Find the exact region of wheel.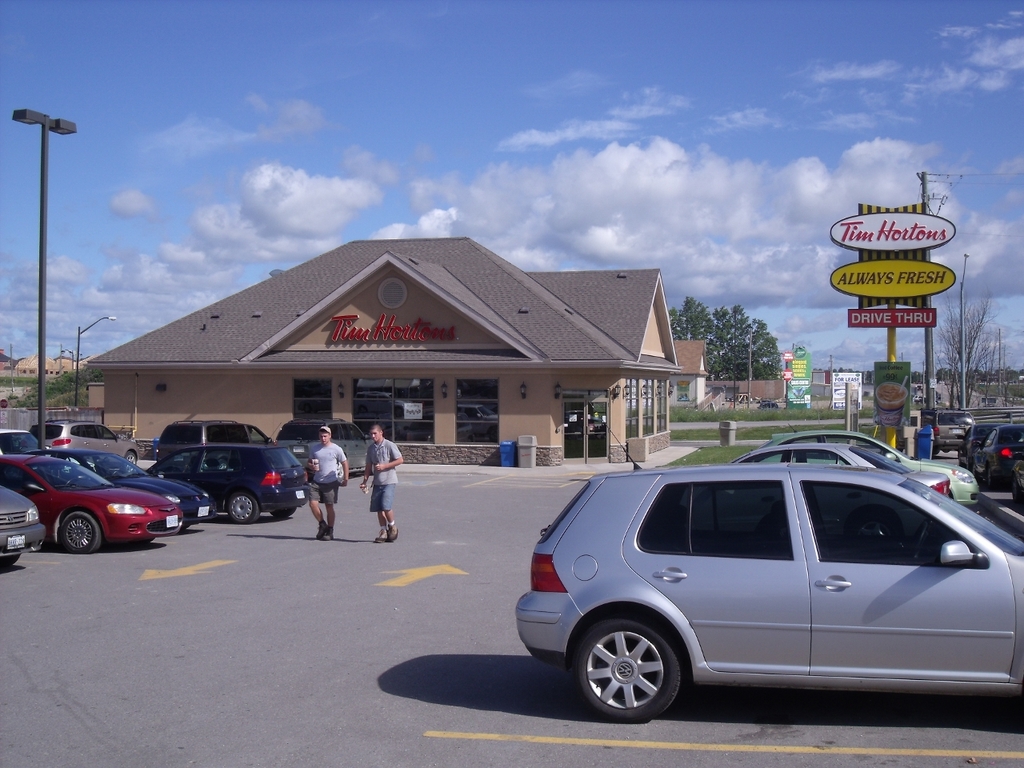
Exact region: [580, 627, 702, 717].
